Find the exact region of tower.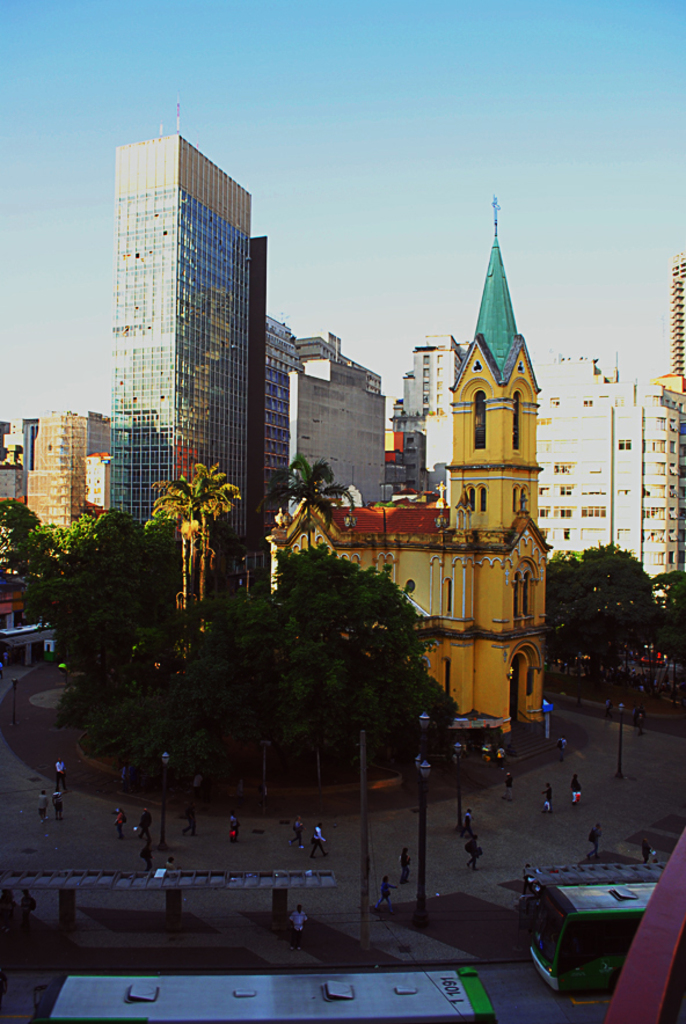
Exact region: 632, 255, 685, 583.
